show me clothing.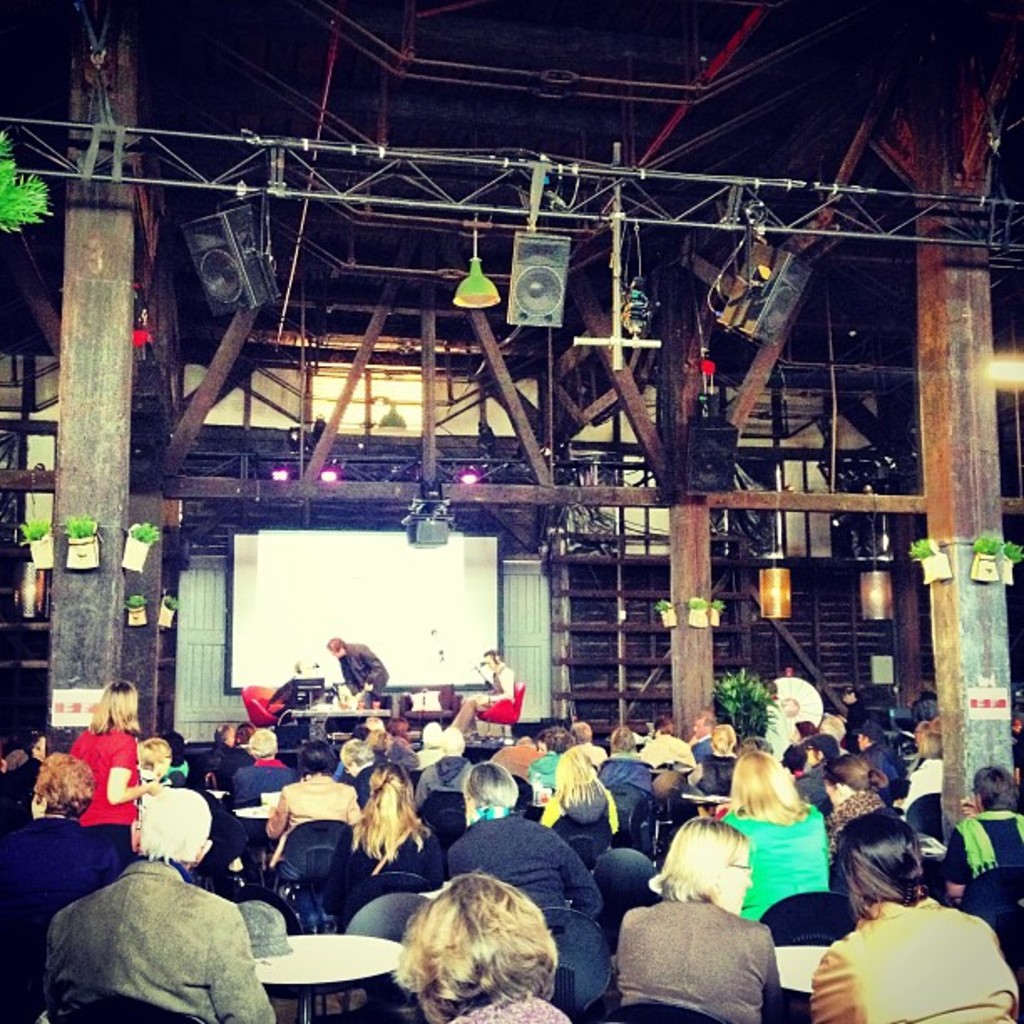
clothing is here: [274,780,353,853].
